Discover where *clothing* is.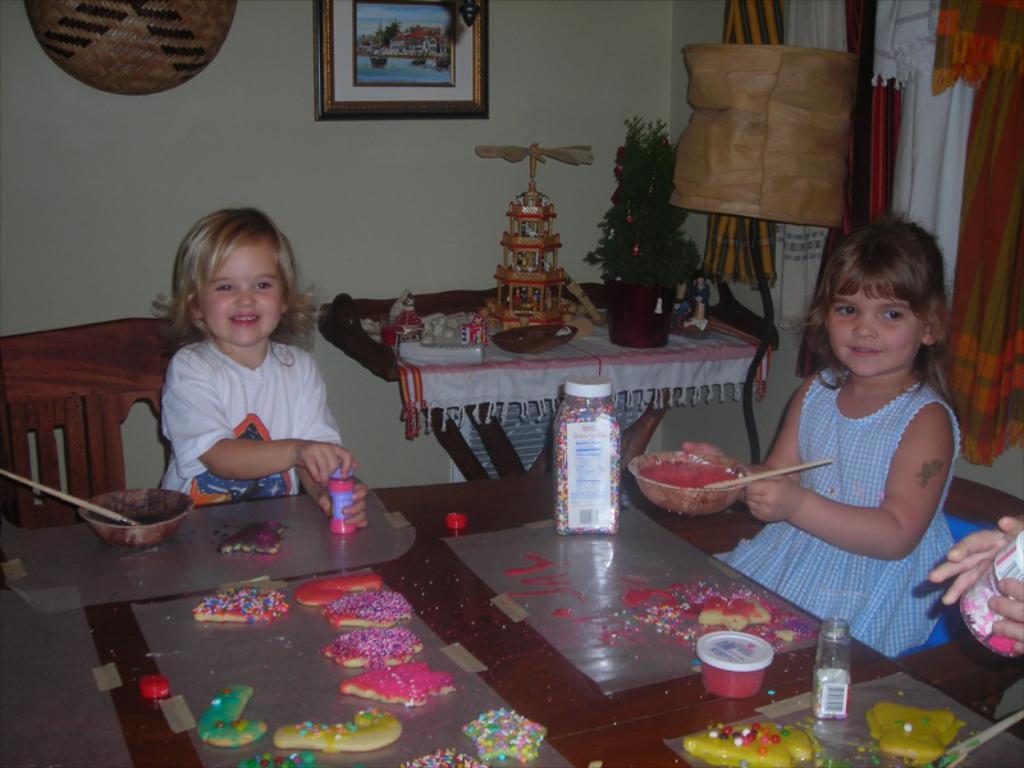
Discovered at locate(161, 335, 342, 508).
